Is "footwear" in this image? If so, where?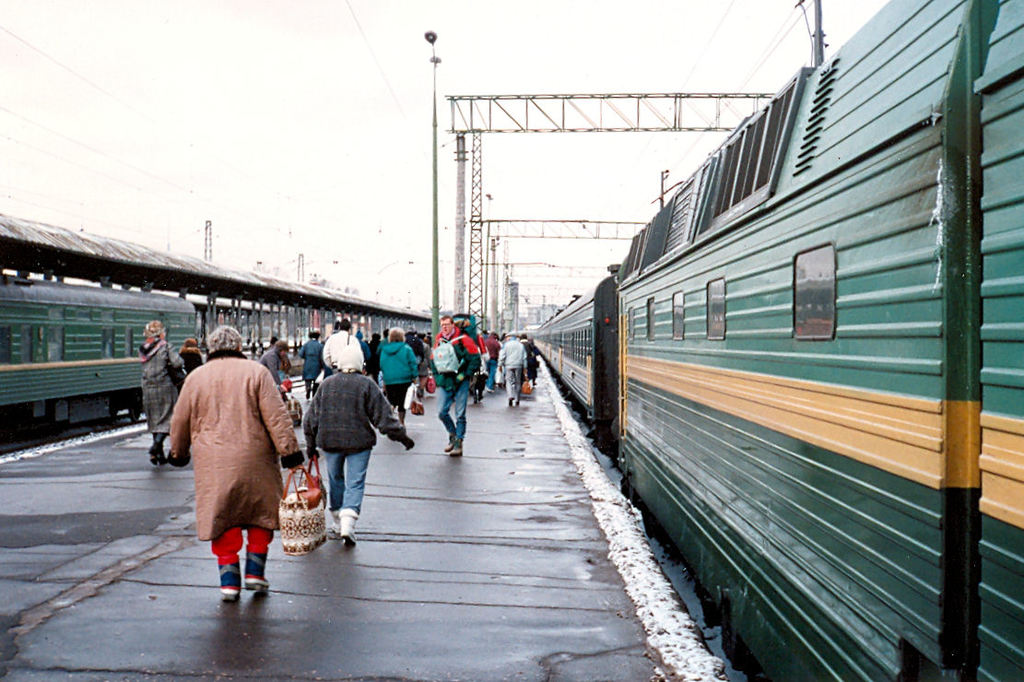
Yes, at Rect(217, 553, 243, 601).
